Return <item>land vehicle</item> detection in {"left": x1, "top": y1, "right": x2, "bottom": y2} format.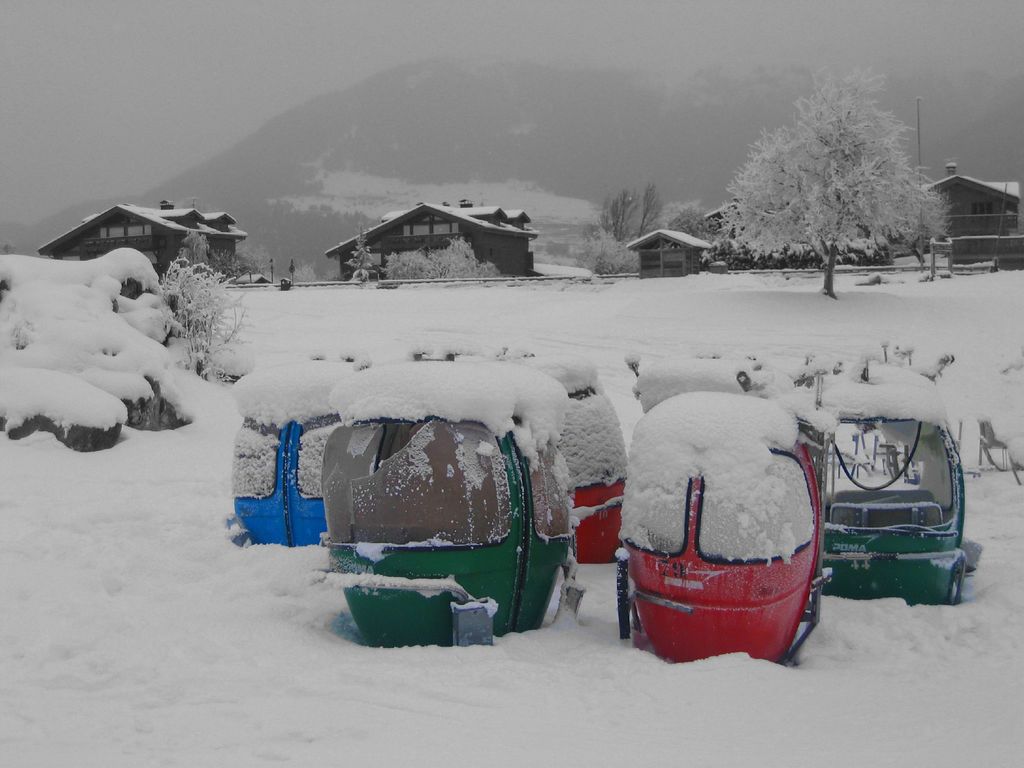
{"left": 566, "top": 358, "right": 628, "bottom": 556}.
